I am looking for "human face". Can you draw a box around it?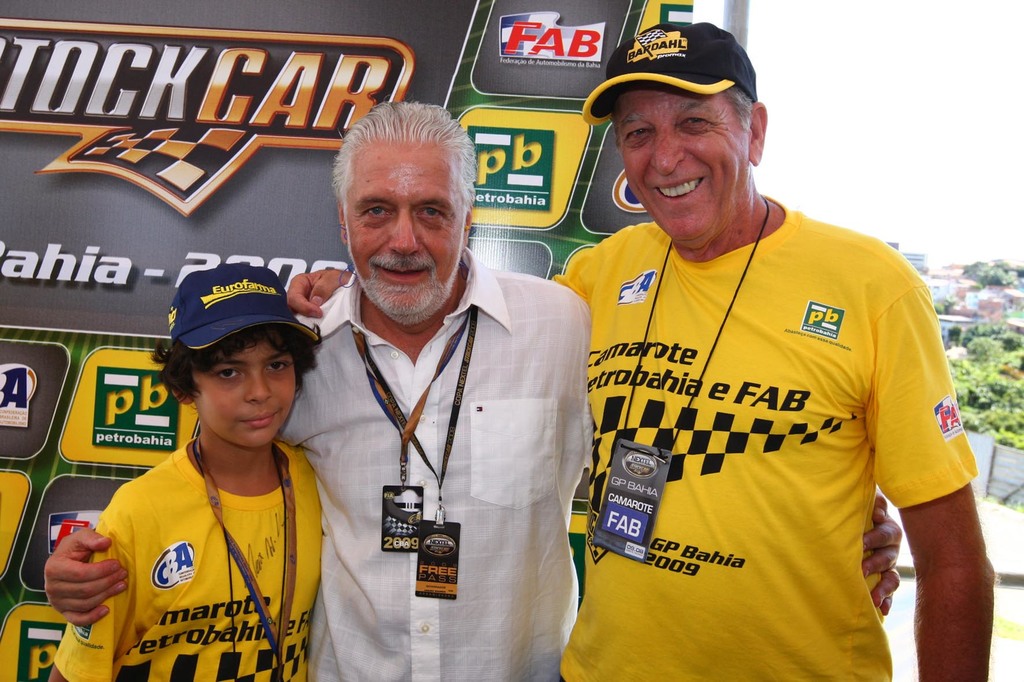
Sure, the bounding box is box=[192, 336, 293, 448].
